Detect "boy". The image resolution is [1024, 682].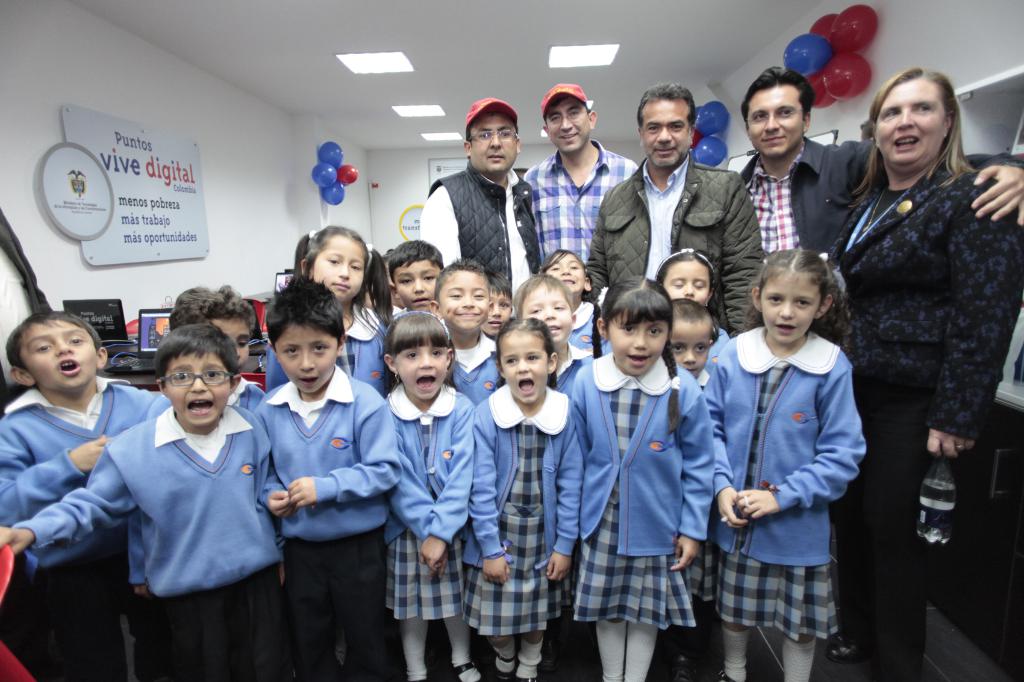
box(0, 325, 288, 681).
